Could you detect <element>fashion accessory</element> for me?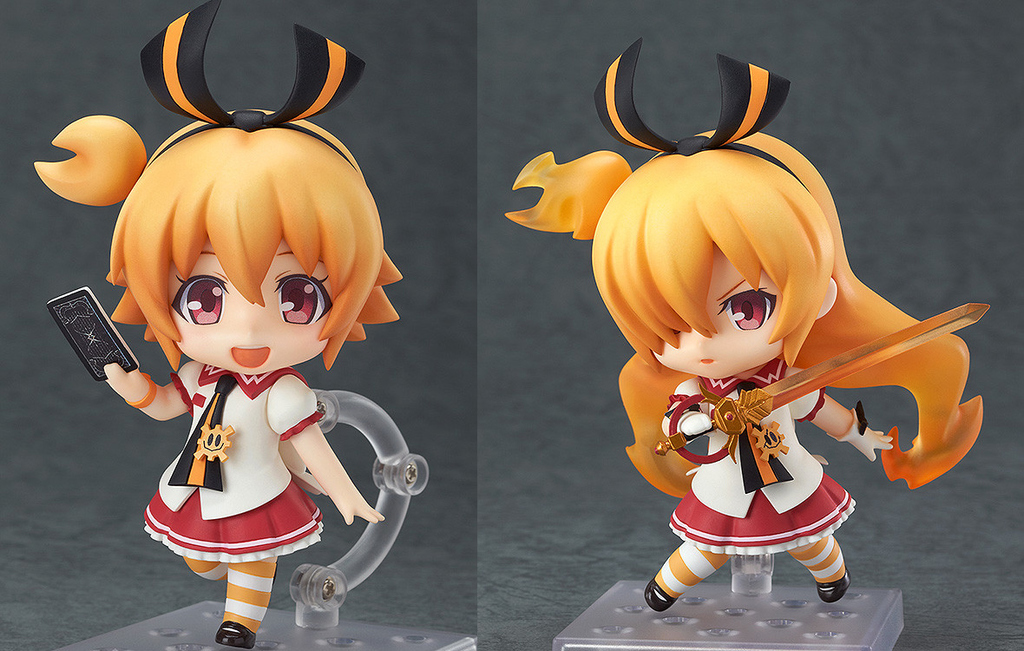
Detection result: <region>645, 575, 674, 614</region>.
